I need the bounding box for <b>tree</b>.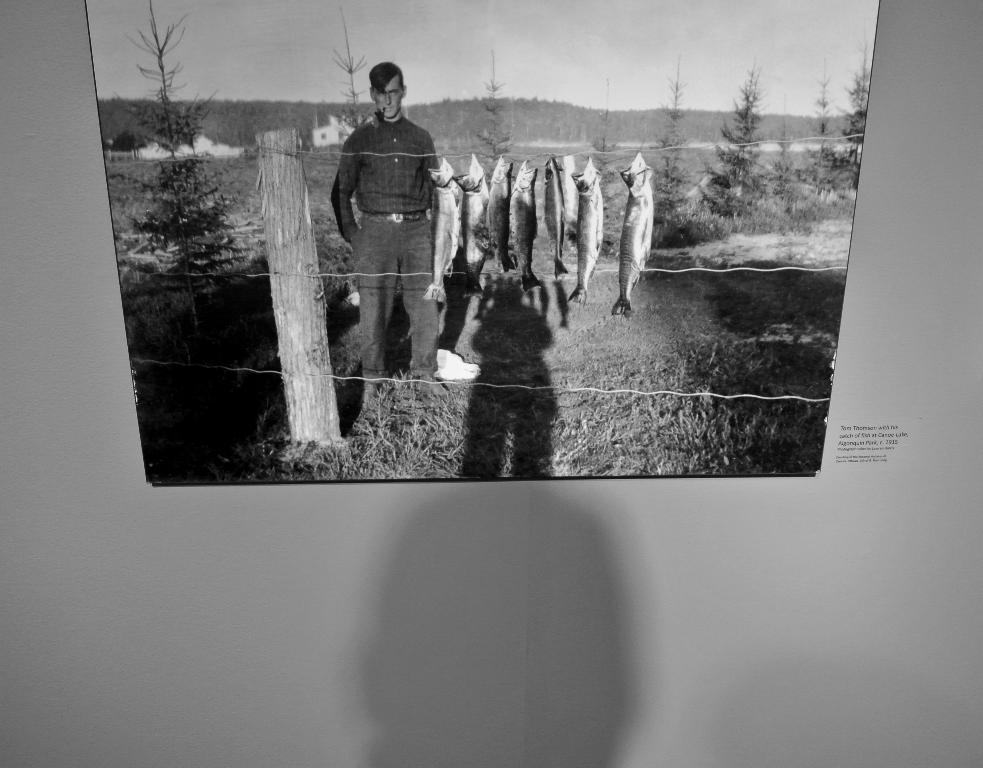
Here it is: x1=135 y1=3 x2=201 y2=151.
